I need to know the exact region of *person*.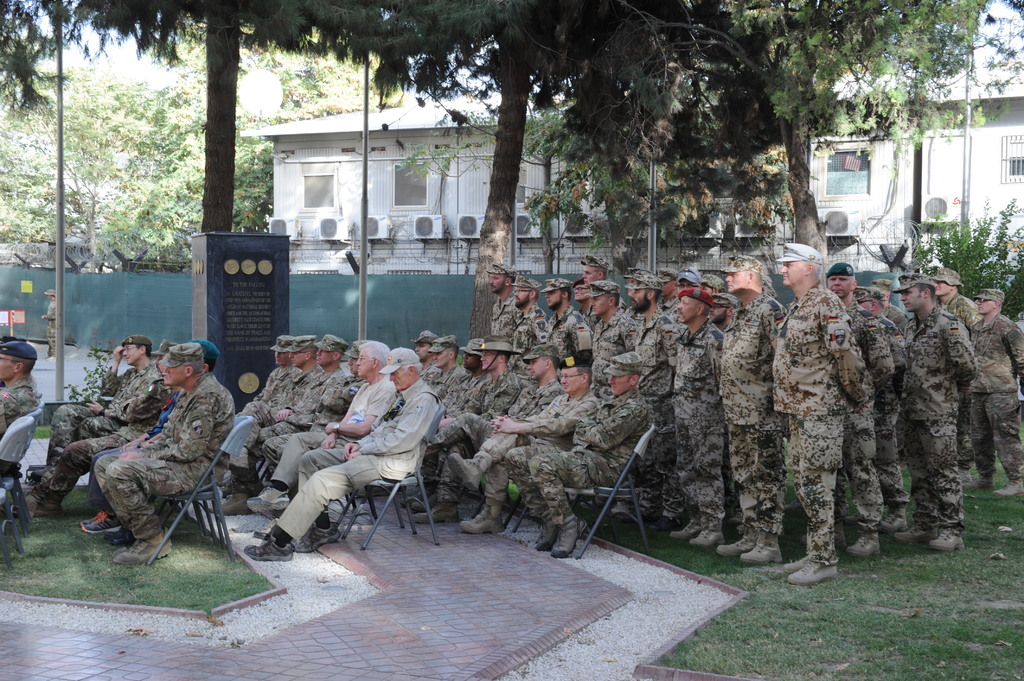
Region: [left=248, top=337, right=445, bottom=562].
